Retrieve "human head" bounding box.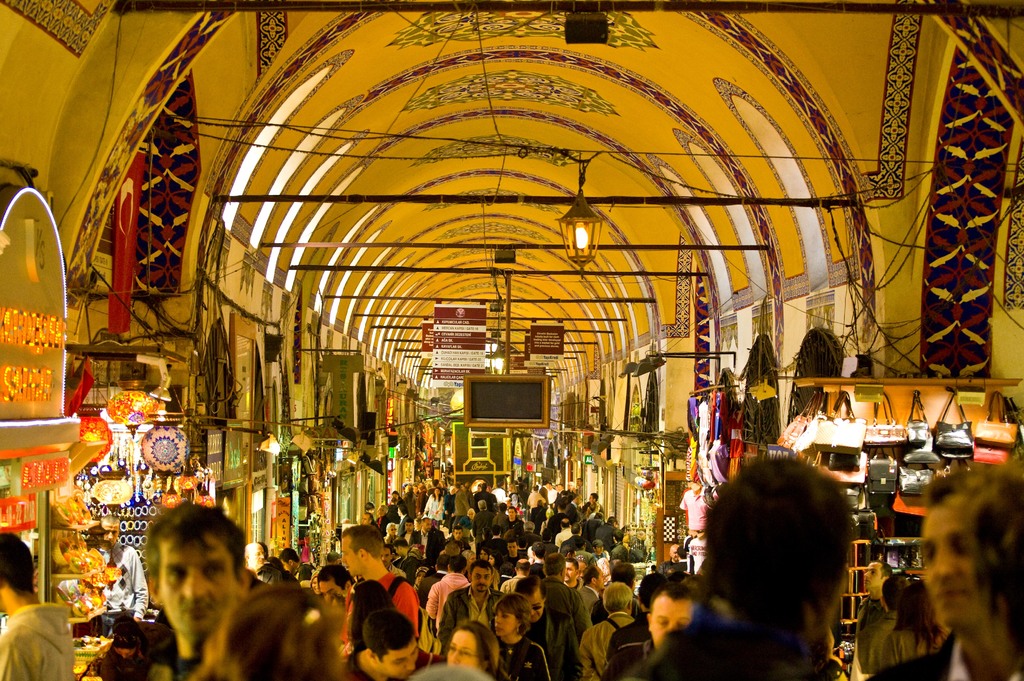
Bounding box: {"left": 586, "top": 565, "right": 605, "bottom": 587}.
